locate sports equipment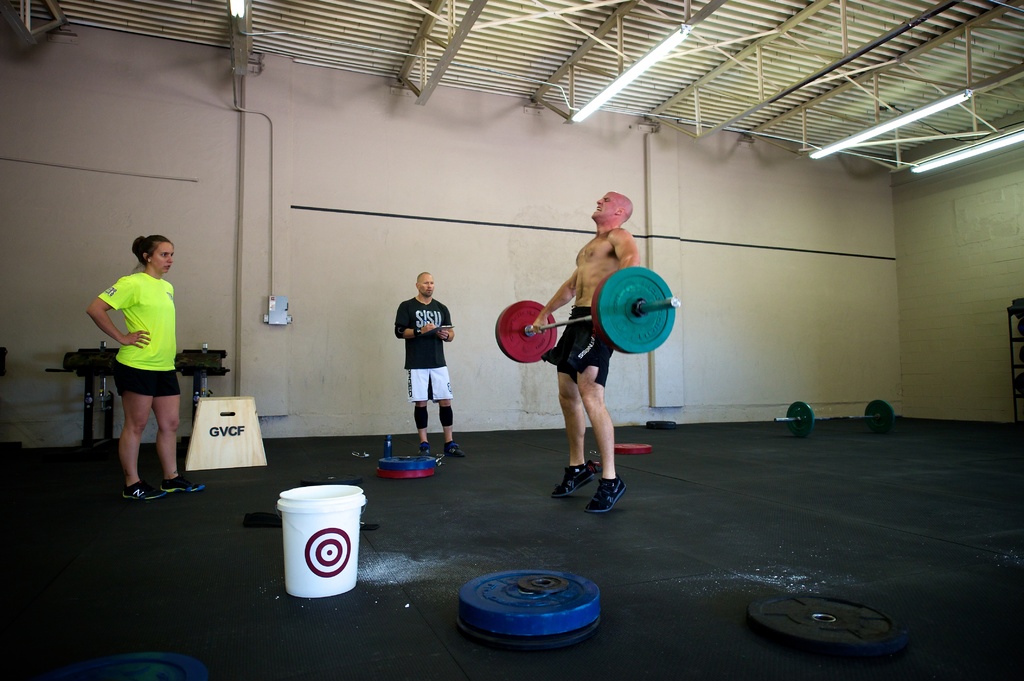
[left=155, top=474, right=204, bottom=498]
